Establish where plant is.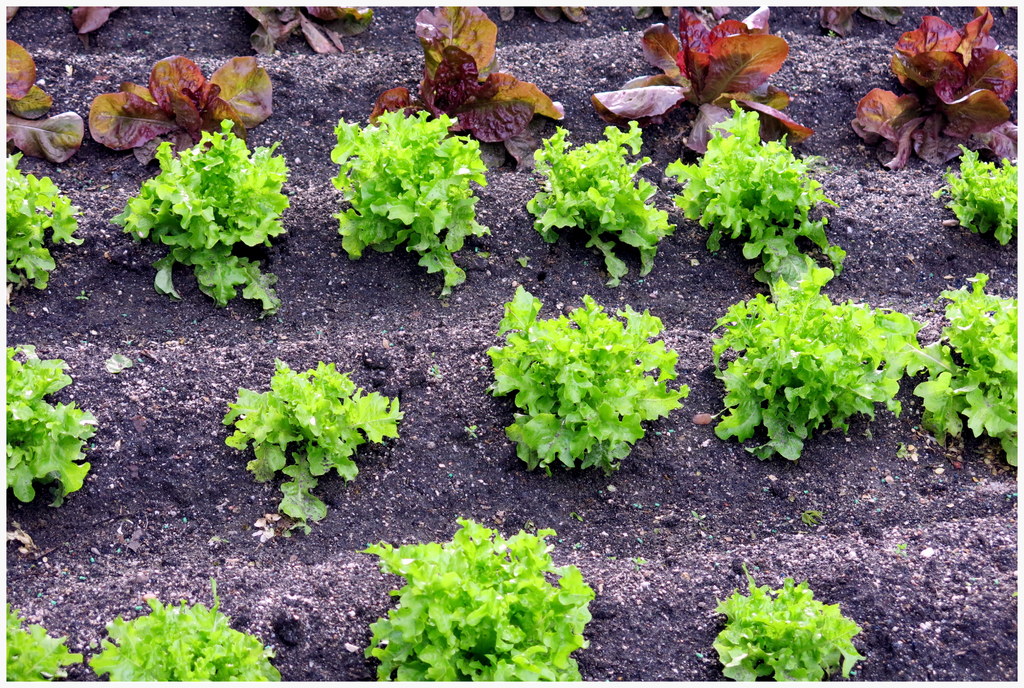
Established at x1=703 y1=264 x2=915 y2=468.
